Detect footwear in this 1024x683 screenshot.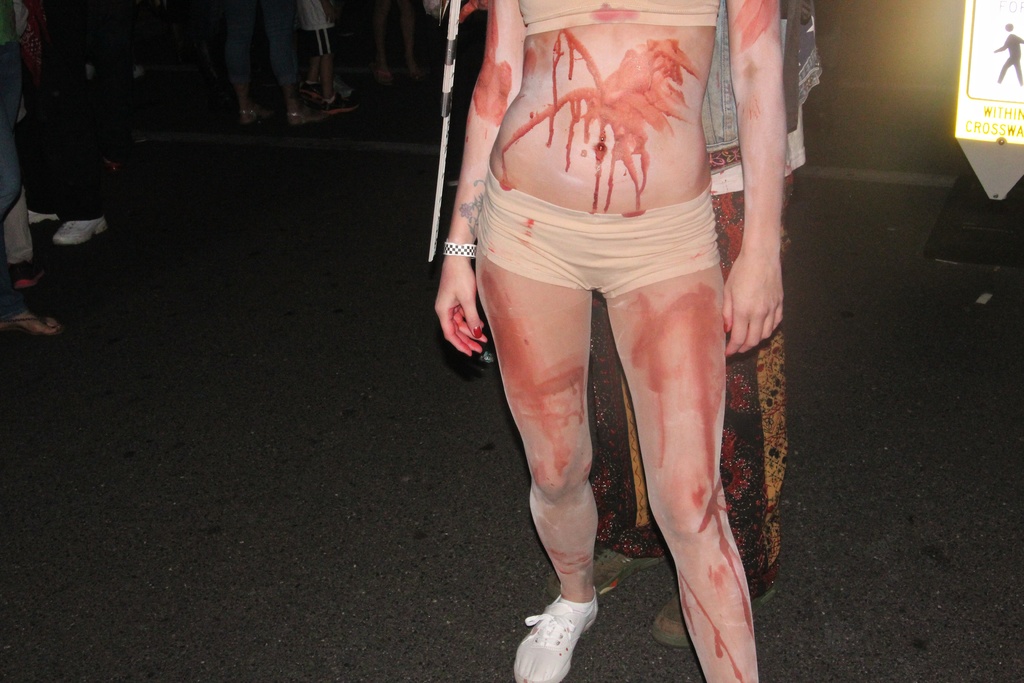
Detection: bbox=[242, 108, 266, 131].
